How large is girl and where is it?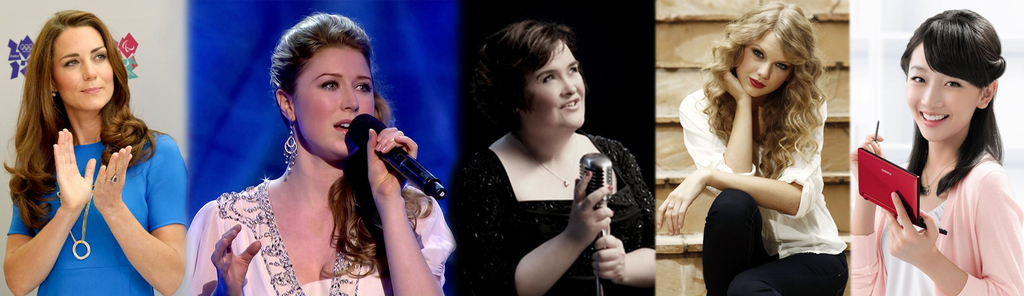
Bounding box: x1=458, y1=5, x2=656, y2=295.
